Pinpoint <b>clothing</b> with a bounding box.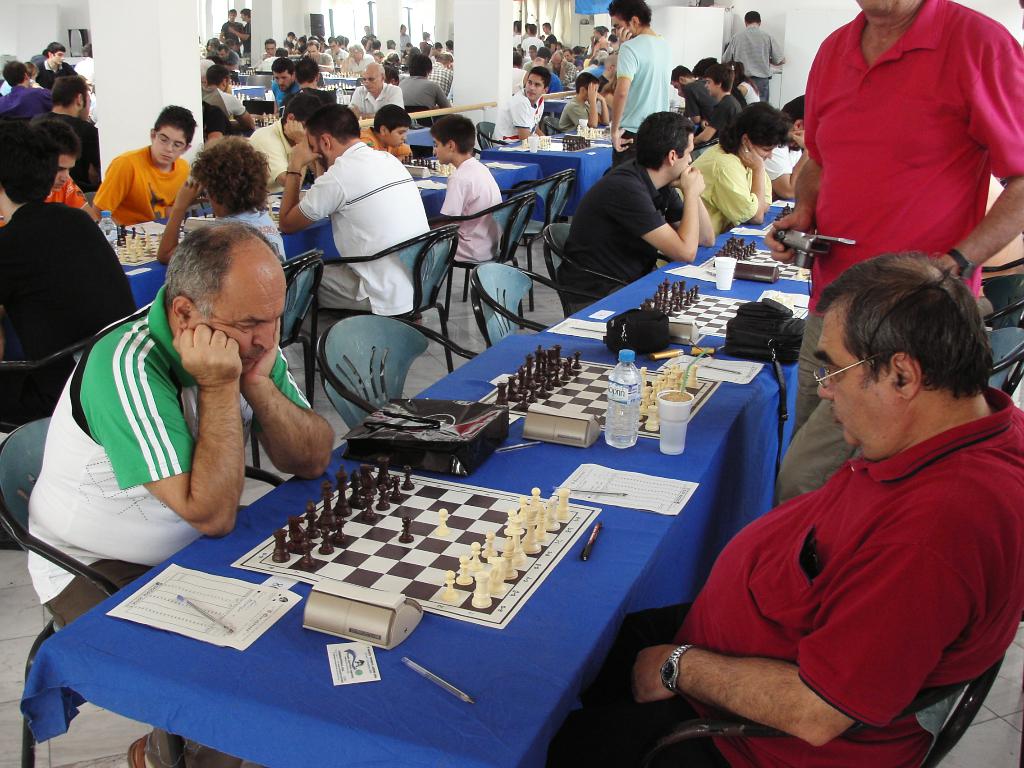
[0,188,129,418].
